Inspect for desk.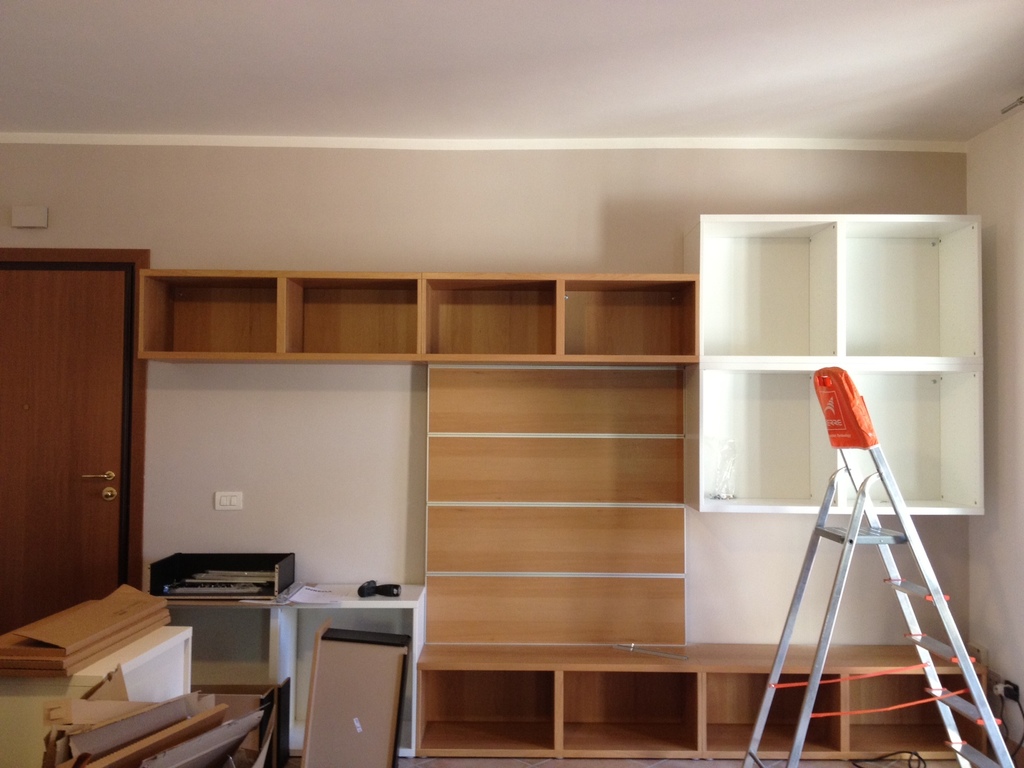
Inspection: crop(256, 571, 435, 759).
